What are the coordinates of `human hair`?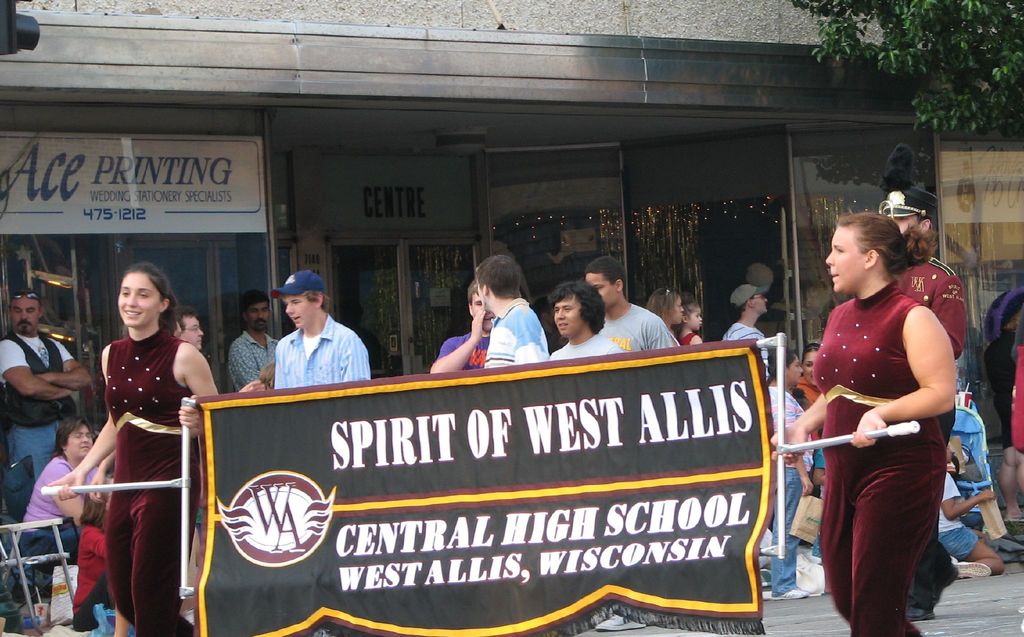
[left=301, top=288, right=328, bottom=314].
